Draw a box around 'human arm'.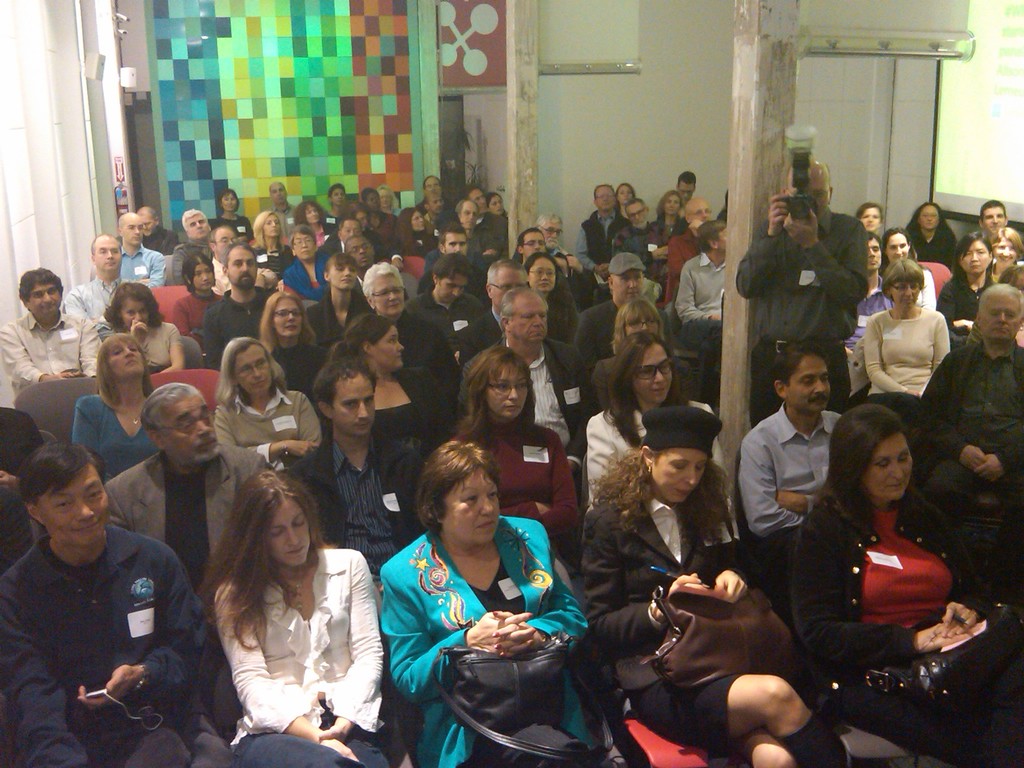
637/243/675/266.
